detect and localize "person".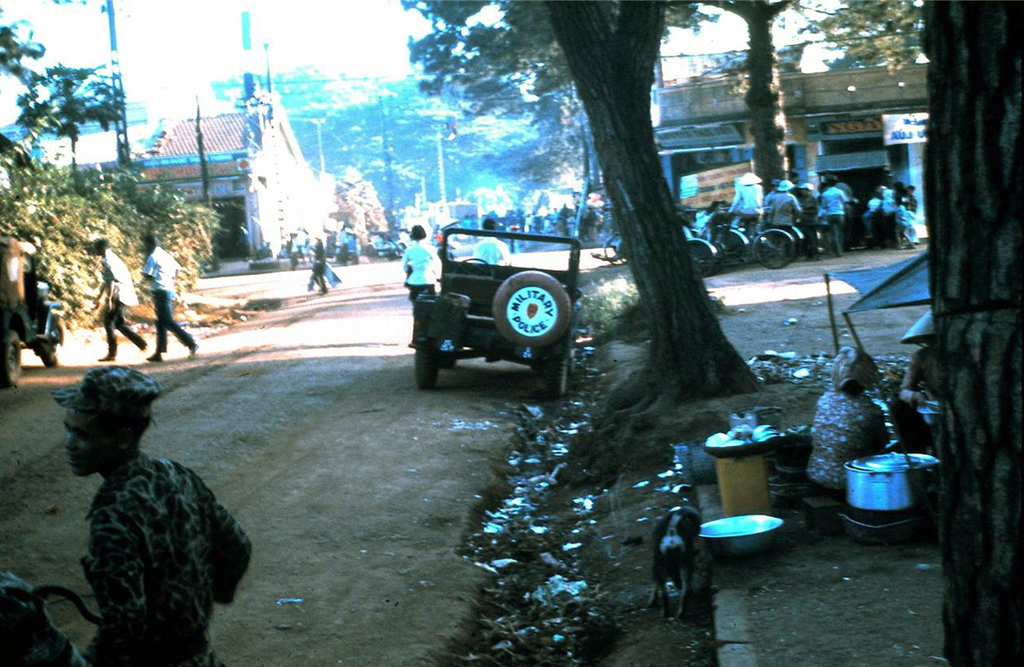
Localized at 285:233:298:259.
